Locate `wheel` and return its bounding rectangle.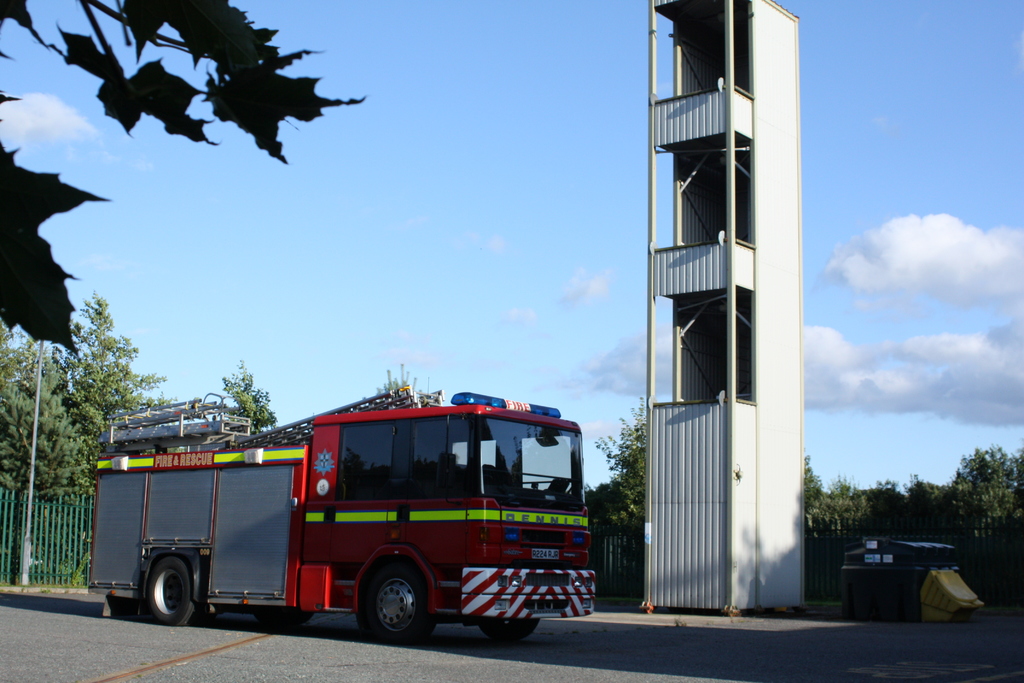
detection(472, 616, 540, 641).
